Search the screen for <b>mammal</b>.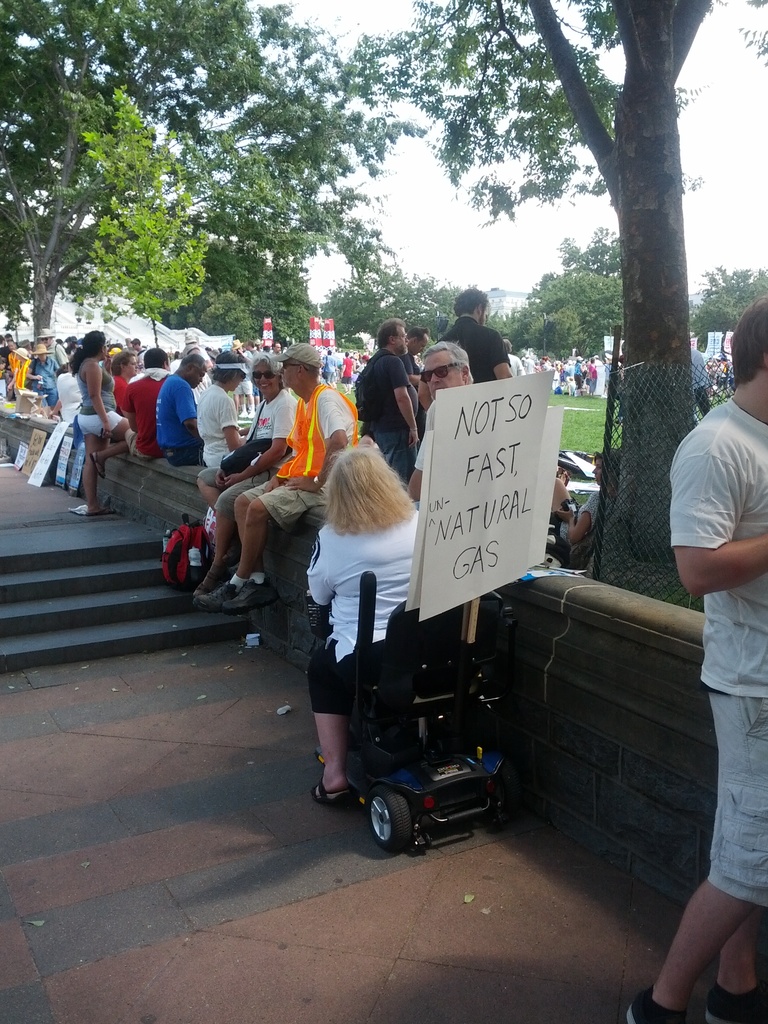
Found at <box>120,342,177,457</box>.
